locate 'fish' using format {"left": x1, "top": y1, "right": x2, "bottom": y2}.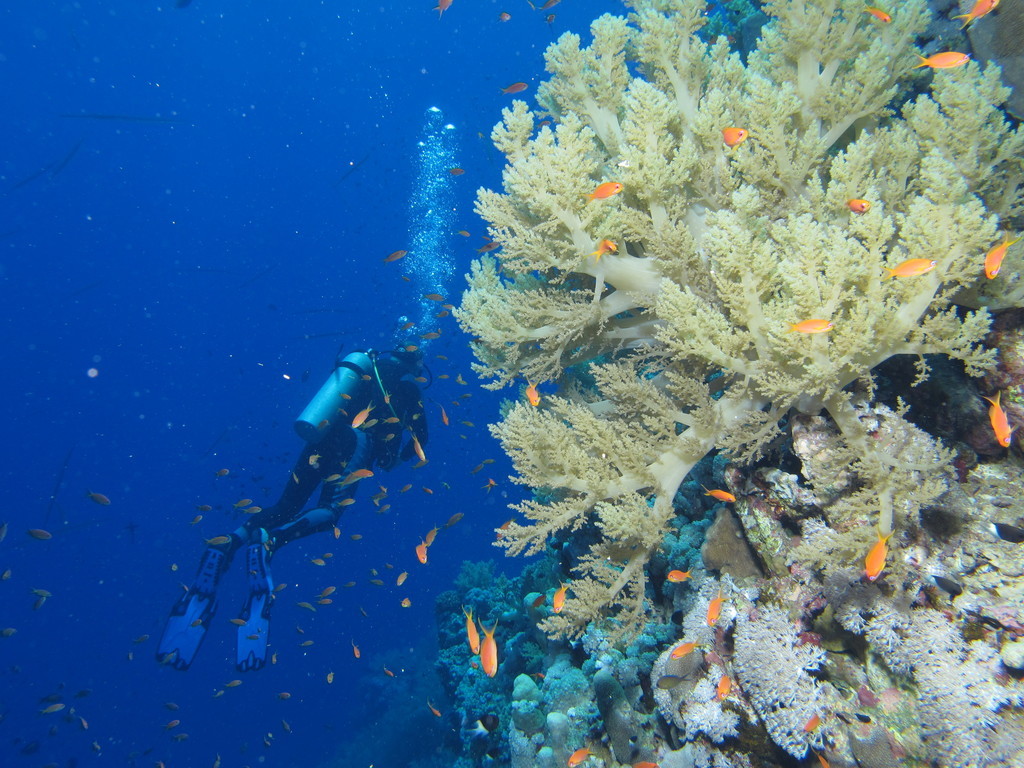
{"left": 701, "top": 485, "right": 738, "bottom": 508}.
